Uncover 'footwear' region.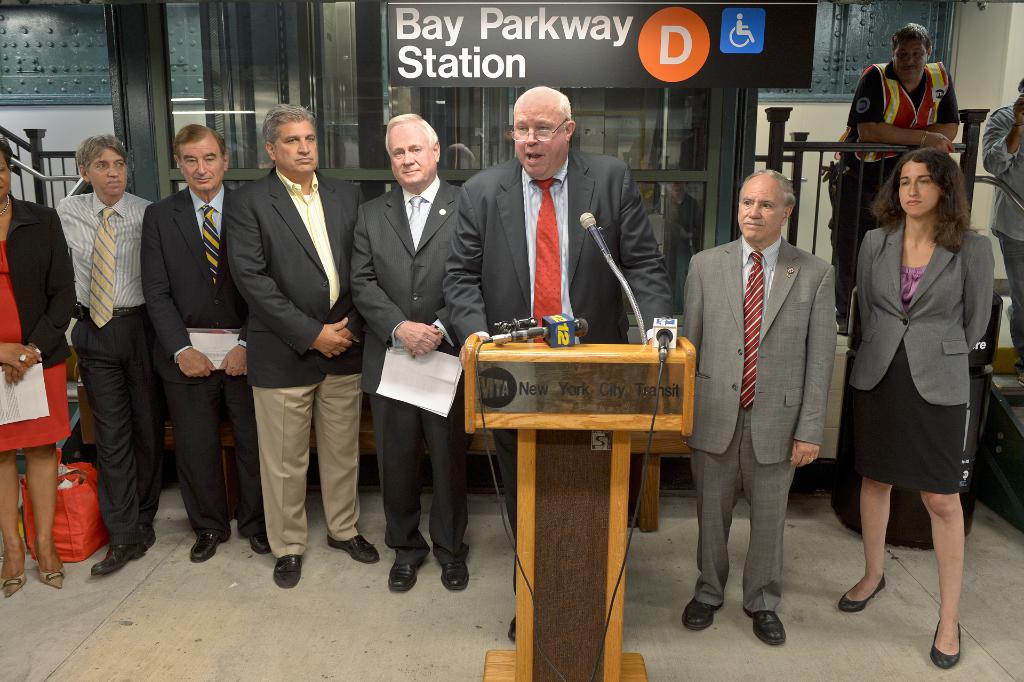
Uncovered: bbox=(34, 562, 68, 593).
